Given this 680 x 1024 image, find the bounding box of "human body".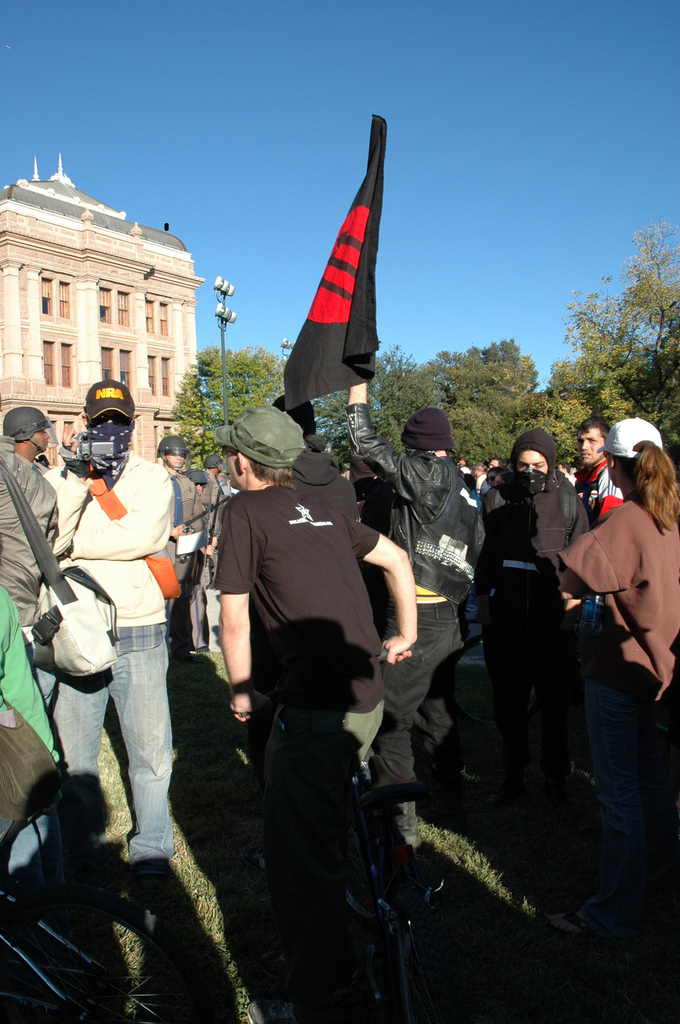
region(160, 440, 227, 644).
